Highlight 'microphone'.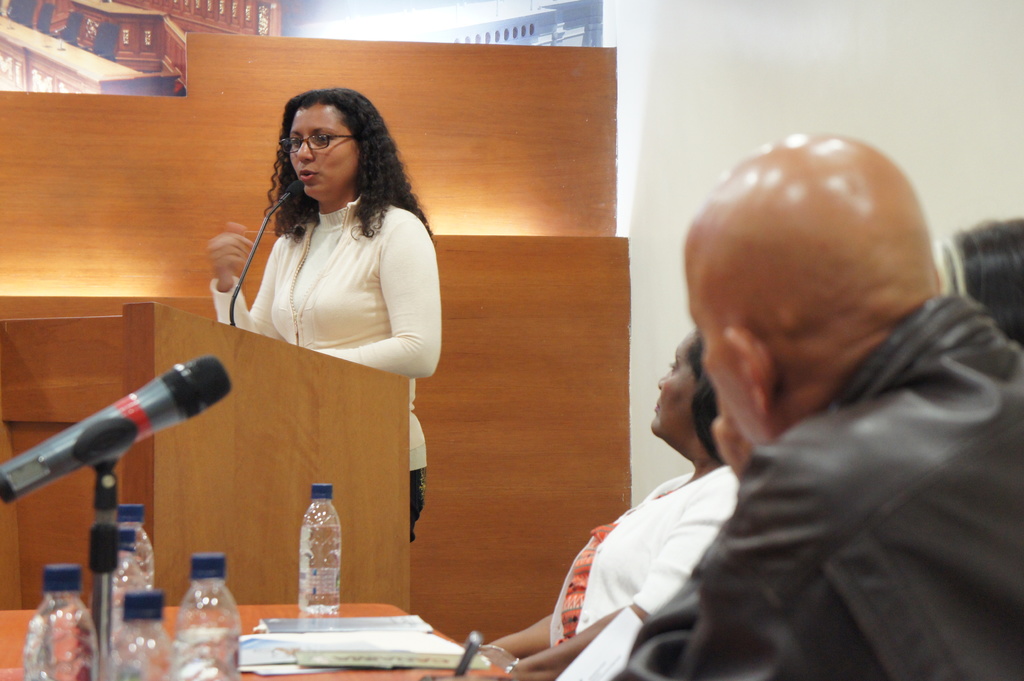
Highlighted region: left=271, top=180, right=307, bottom=207.
